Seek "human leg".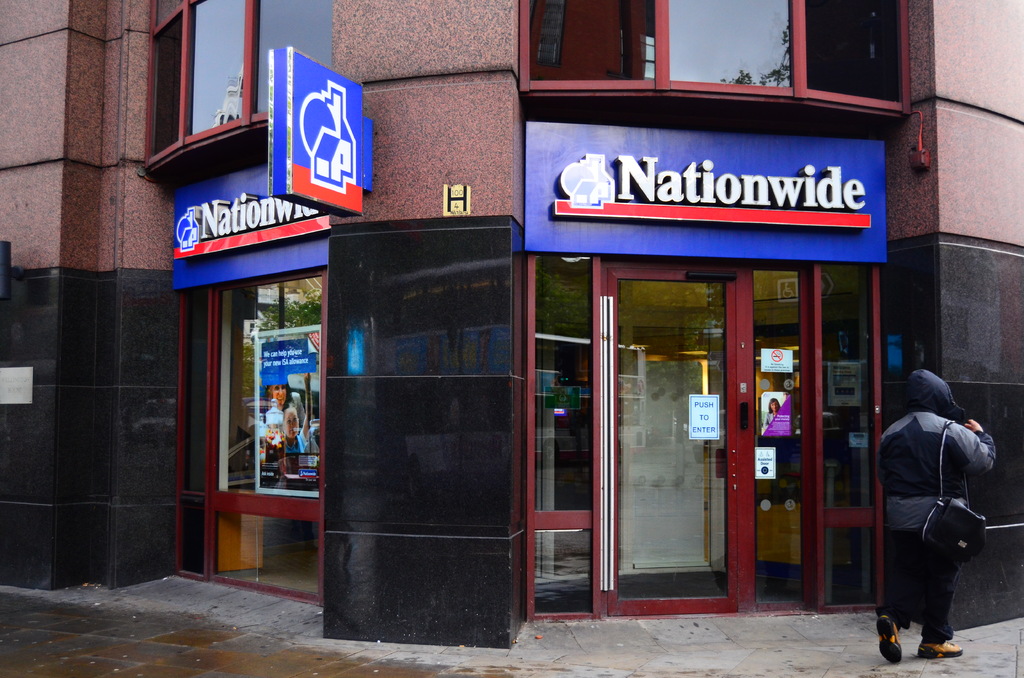
bbox(877, 499, 916, 663).
